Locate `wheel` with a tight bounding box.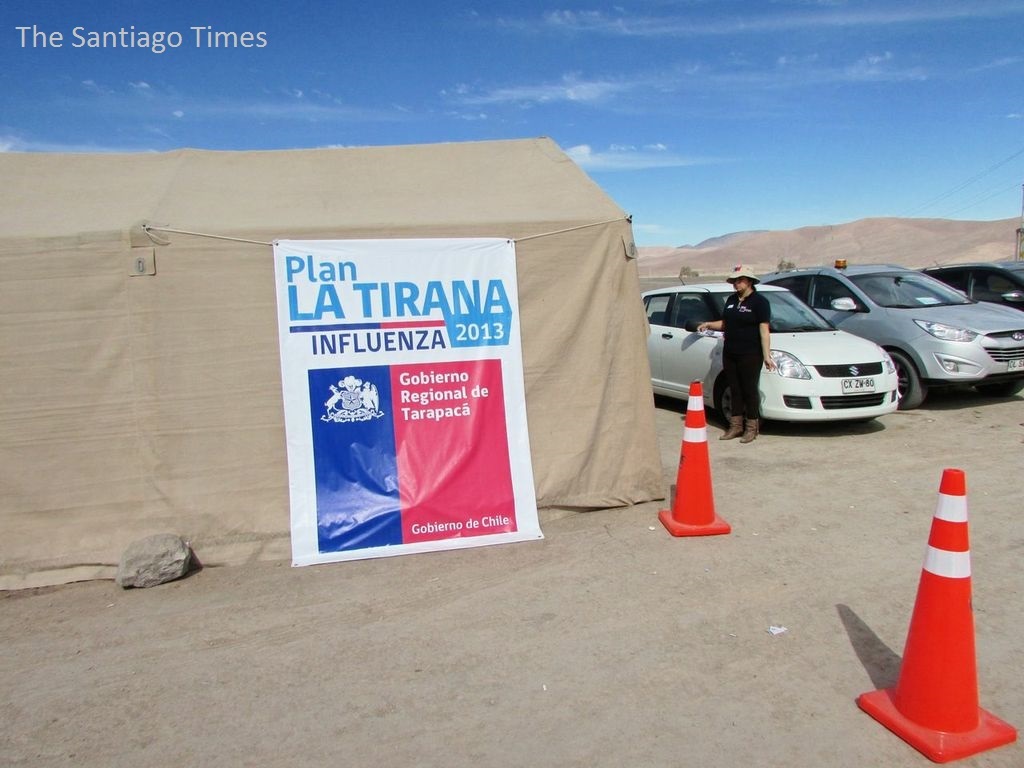
713, 374, 762, 431.
